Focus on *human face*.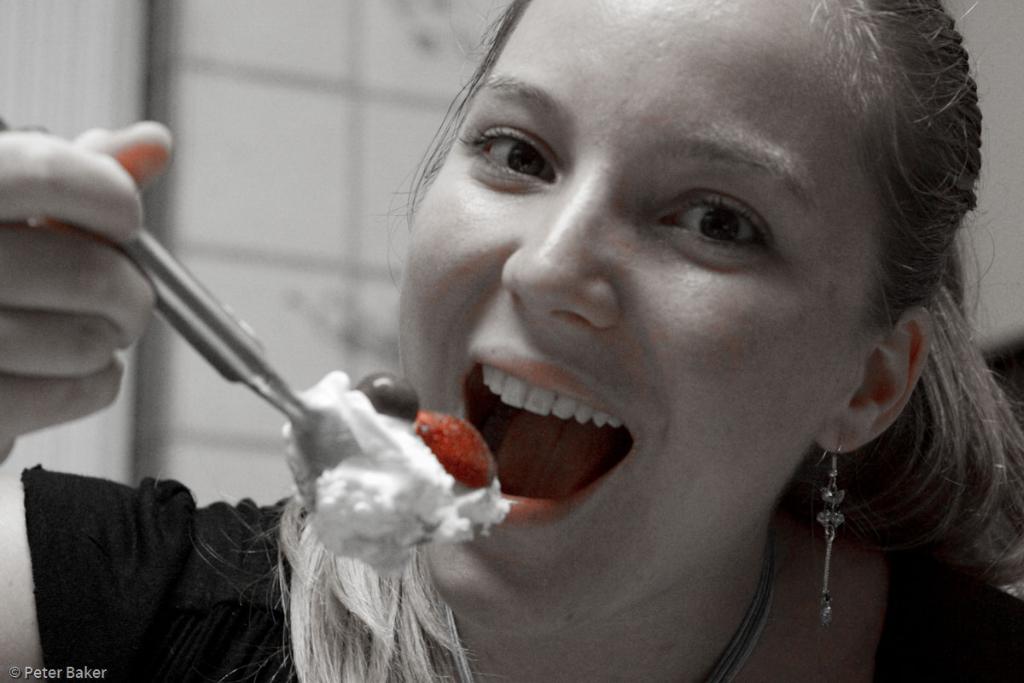
Focused at x1=399 y1=0 x2=877 y2=639.
